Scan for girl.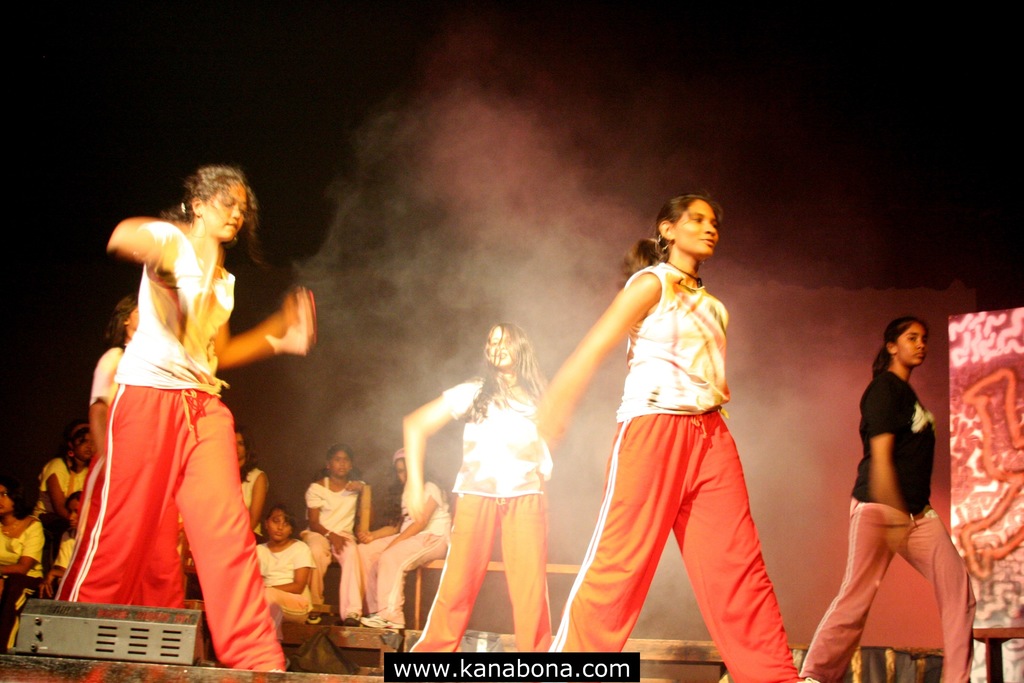
Scan result: left=801, top=317, right=979, bottom=682.
